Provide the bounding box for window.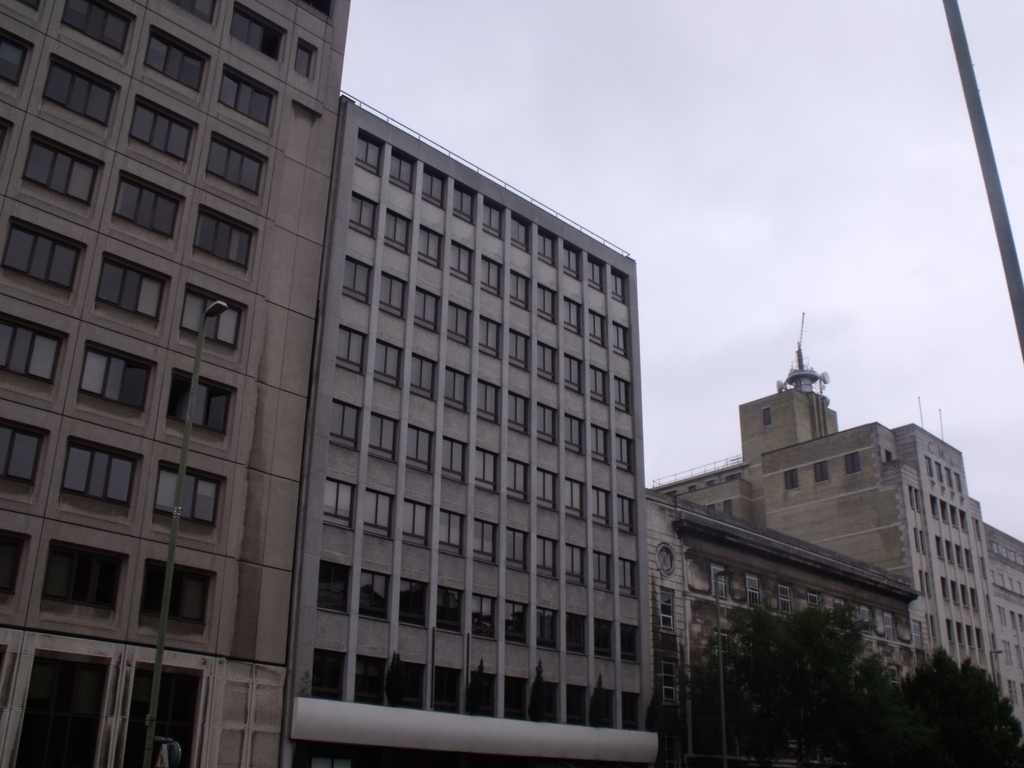
x1=591 y1=618 x2=612 y2=658.
